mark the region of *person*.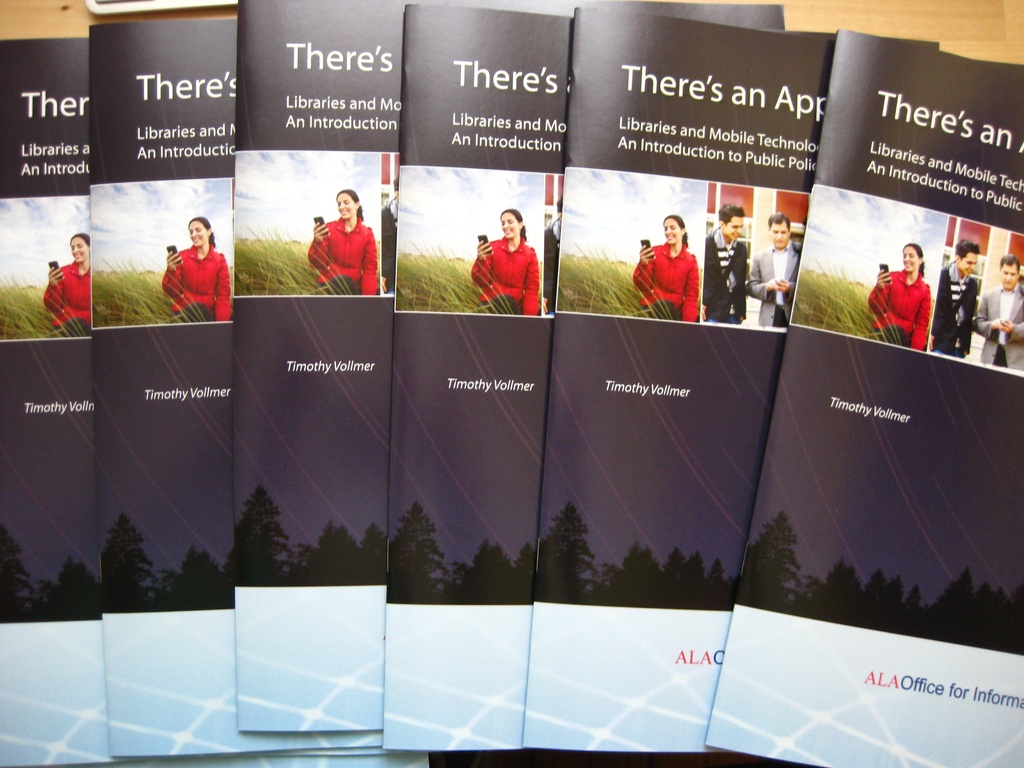
Region: box=[973, 254, 1023, 367].
